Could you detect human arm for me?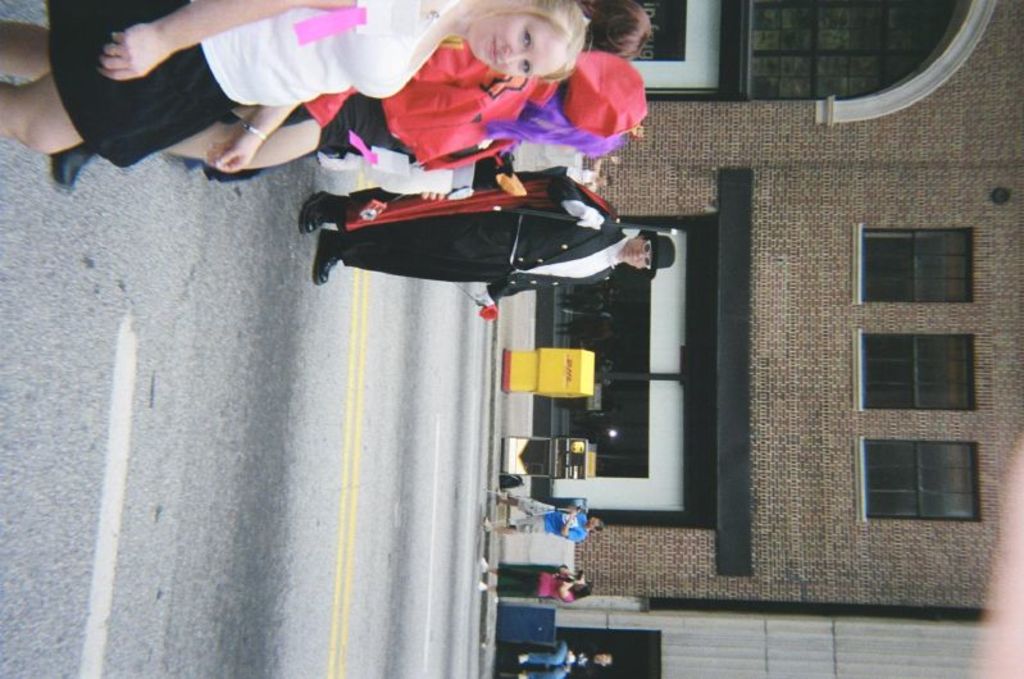
Detection result: locate(92, 0, 360, 83).
